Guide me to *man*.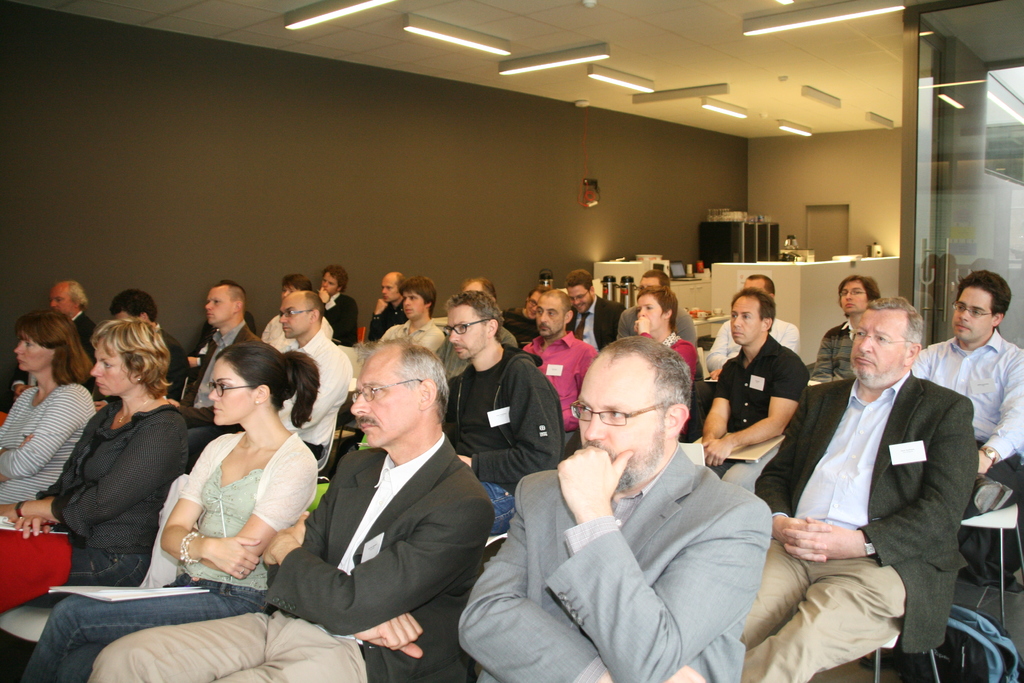
Guidance: bbox=[184, 277, 262, 413].
